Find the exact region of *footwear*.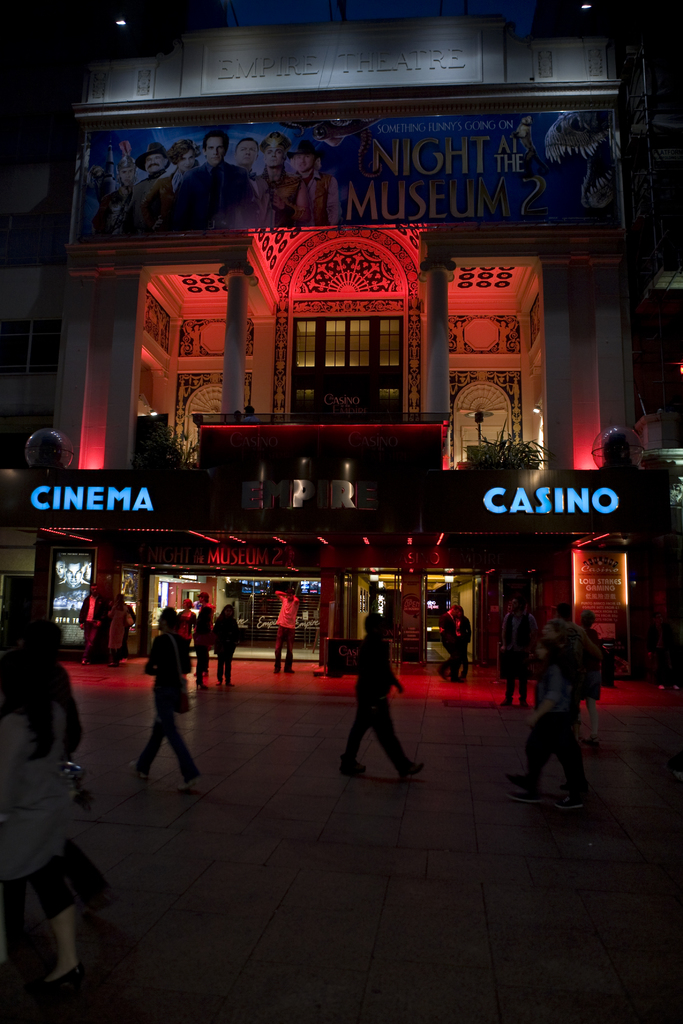
Exact region: 340:764:368:776.
